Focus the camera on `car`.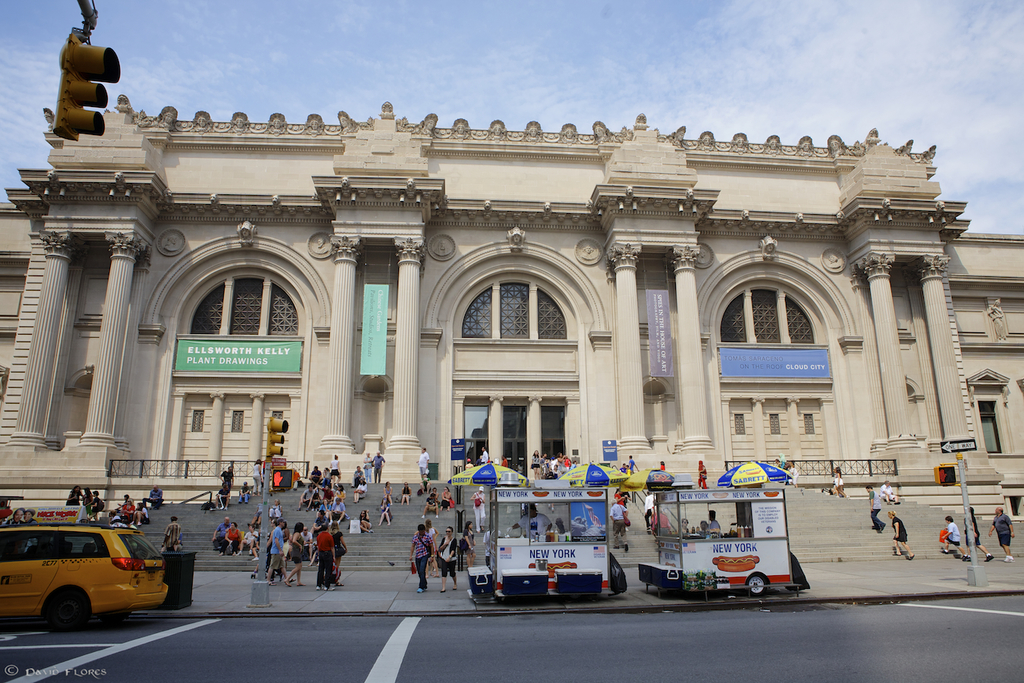
Focus region: {"left": 5, "top": 513, "right": 176, "bottom": 640}.
